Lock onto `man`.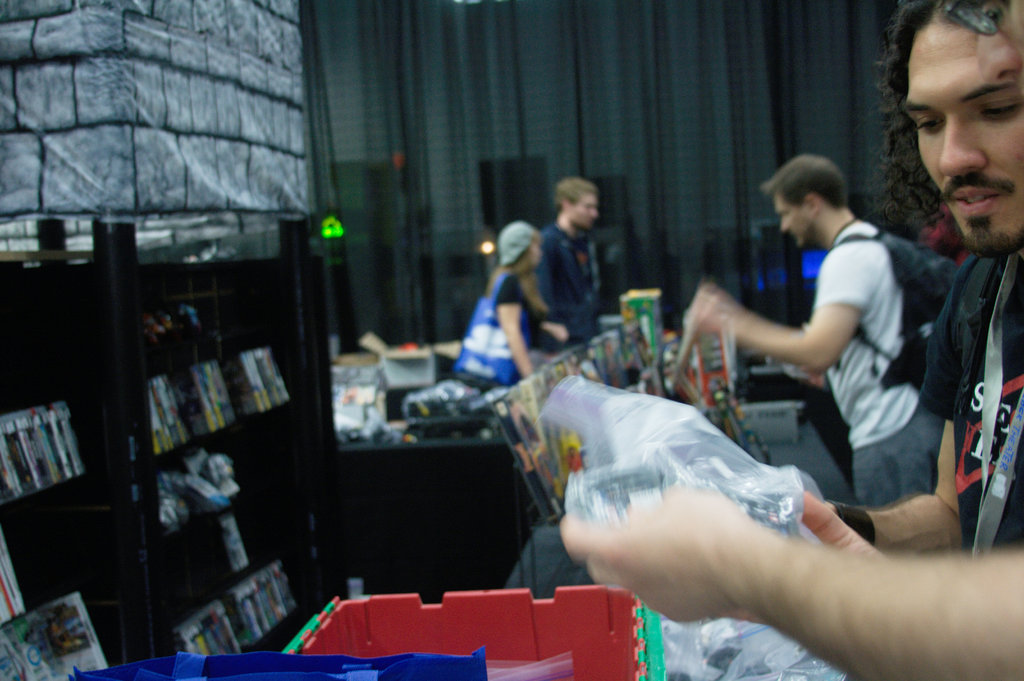
Locked: [left=527, top=176, right=602, bottom=348].
